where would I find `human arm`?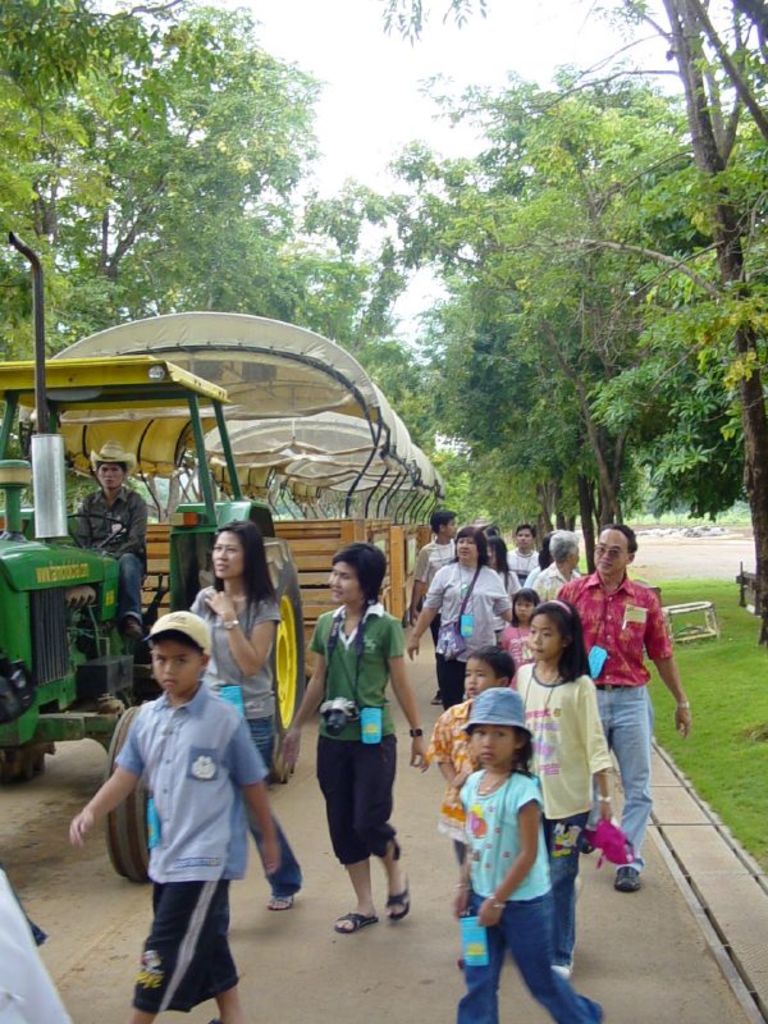
At bbox(111, 502, 147, 553).
